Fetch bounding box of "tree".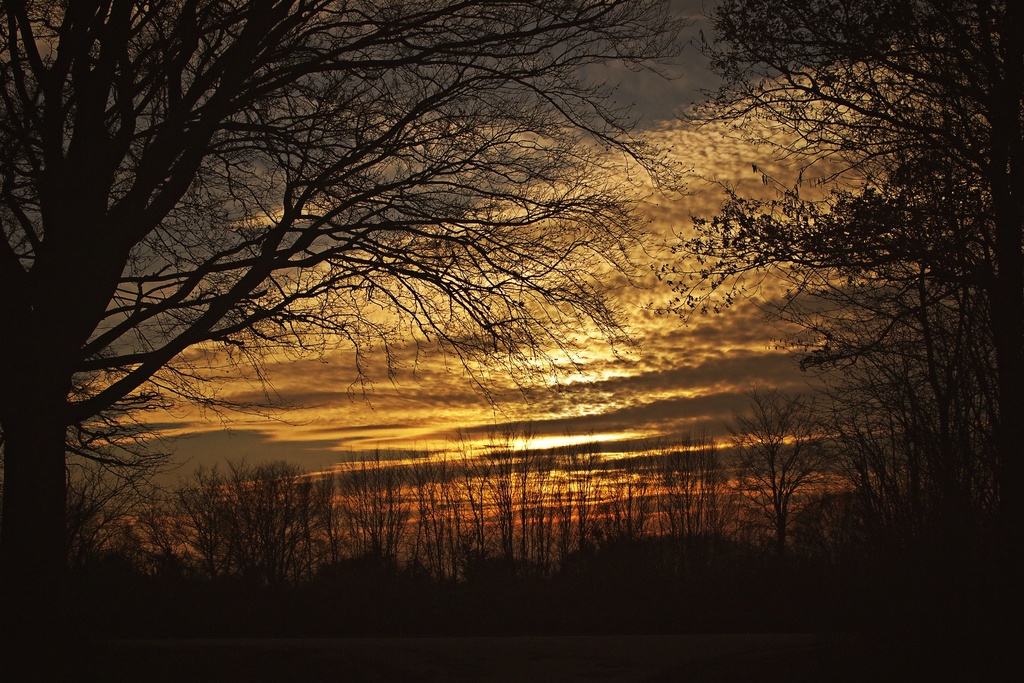
Bbox: l=683, t=40, r=1001, b=559.
